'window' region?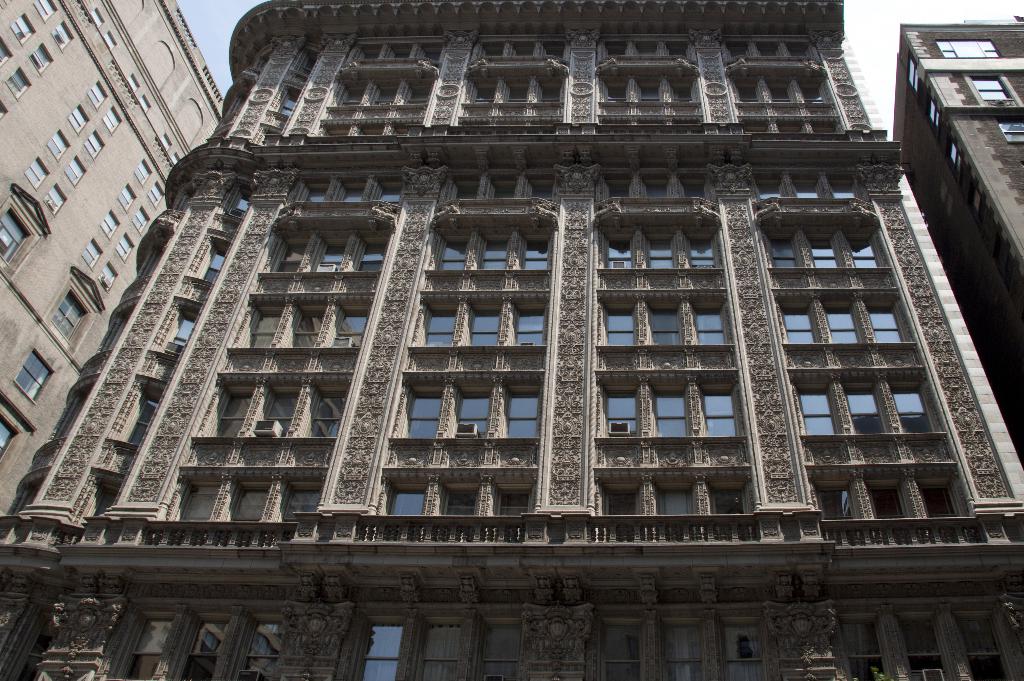
106, 31, 115, 49
